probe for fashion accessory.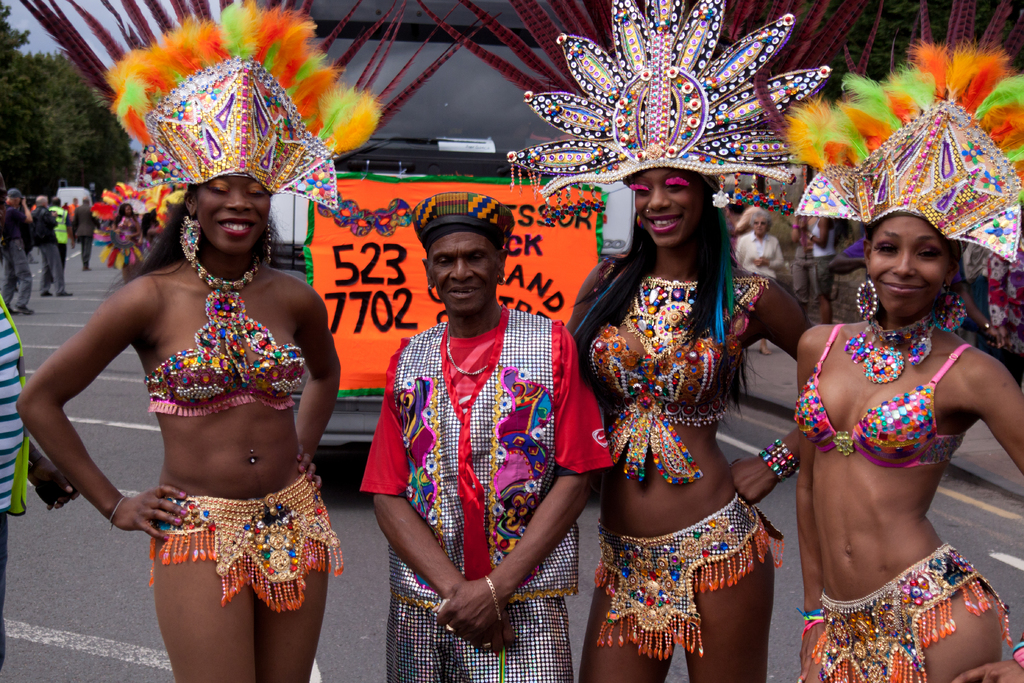
Probe result: (x1=834, y1=288, x2=968, y2=386).
